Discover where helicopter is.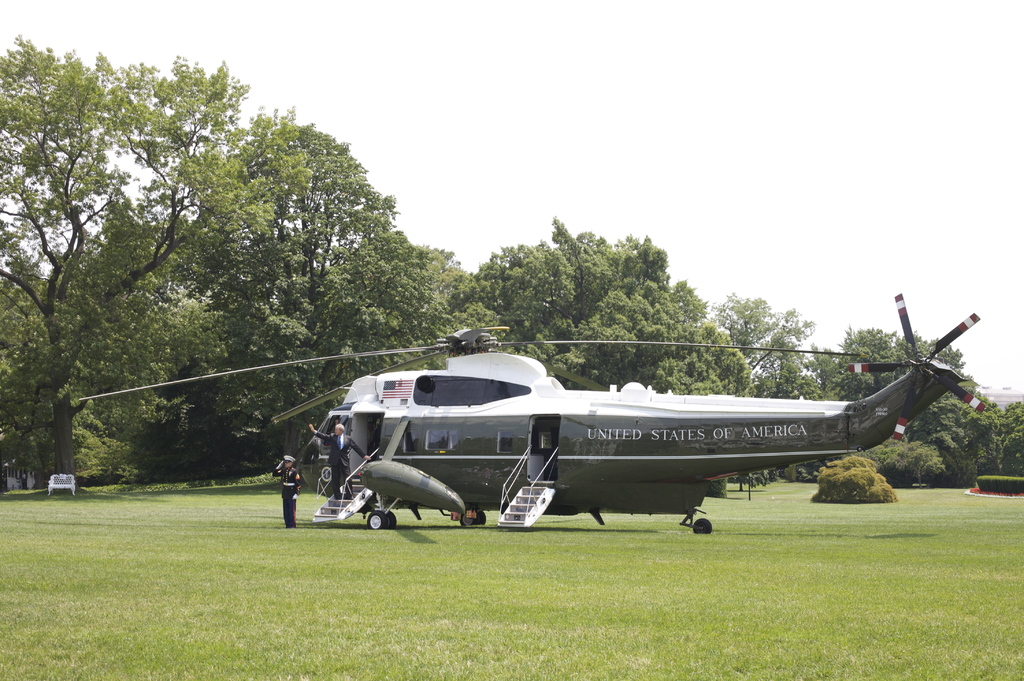
Discovered at 241 309 998 537.
